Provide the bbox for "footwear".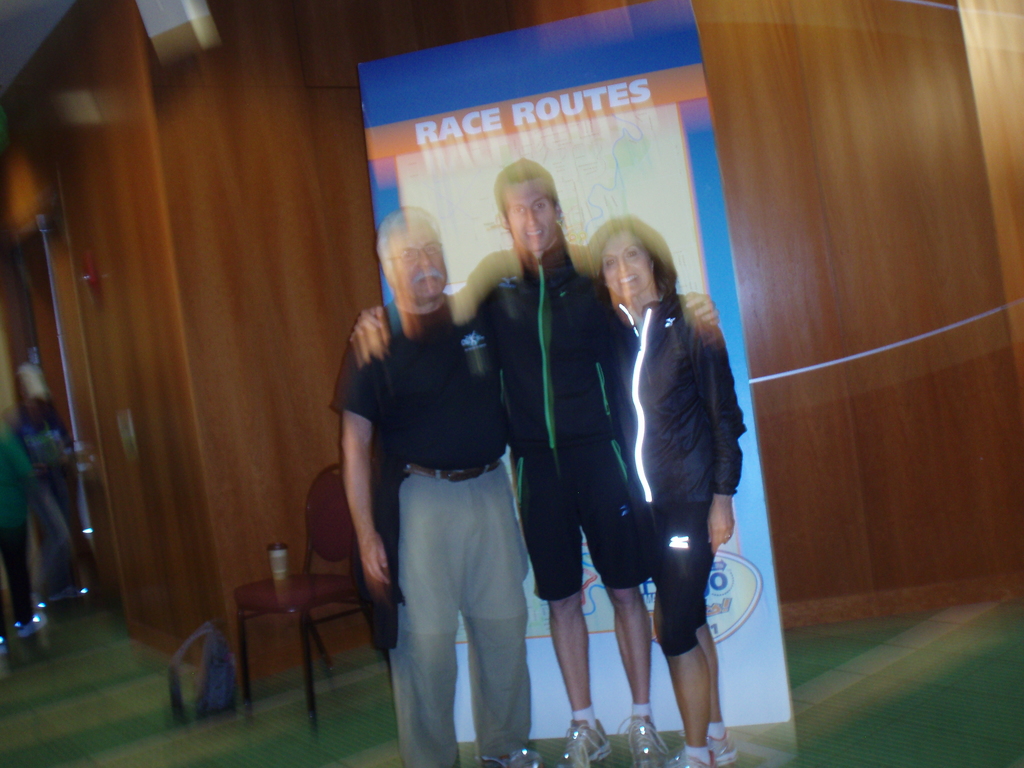
bbox=(663, 746, 716, 767).
